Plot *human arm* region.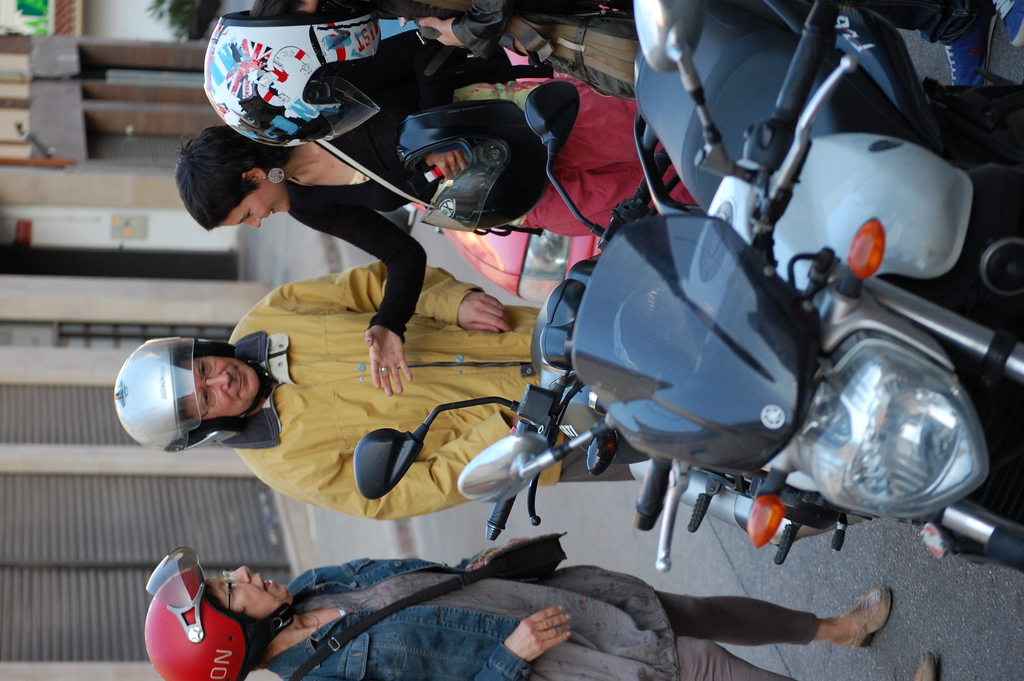
Plotted at <region>417, 0, 522, 61</region>.
